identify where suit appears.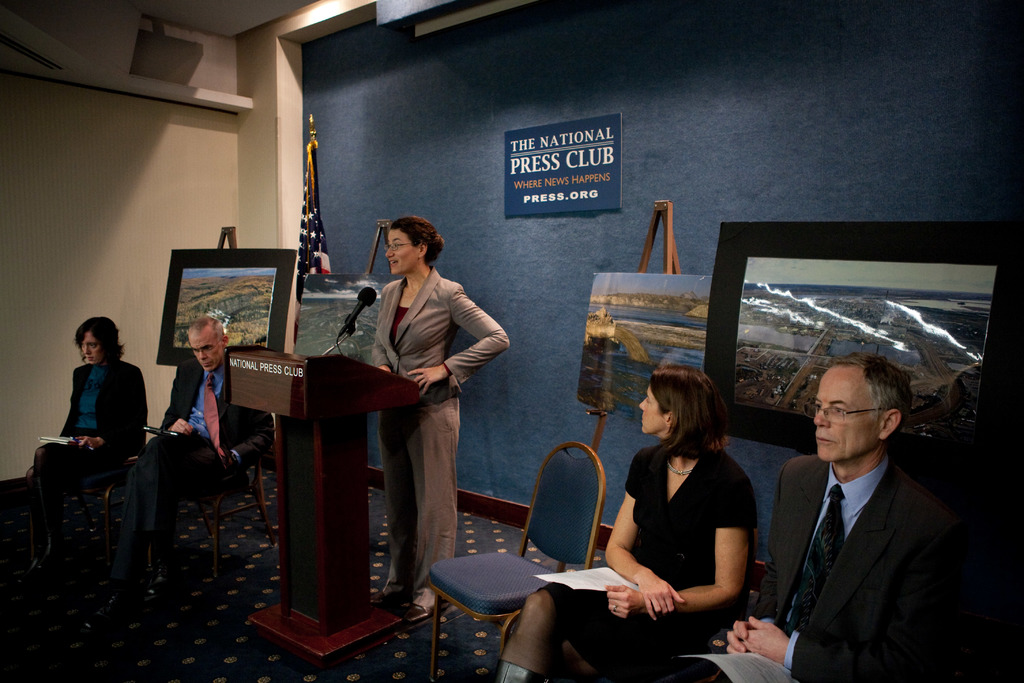
Appears at 656,448,964,682.
